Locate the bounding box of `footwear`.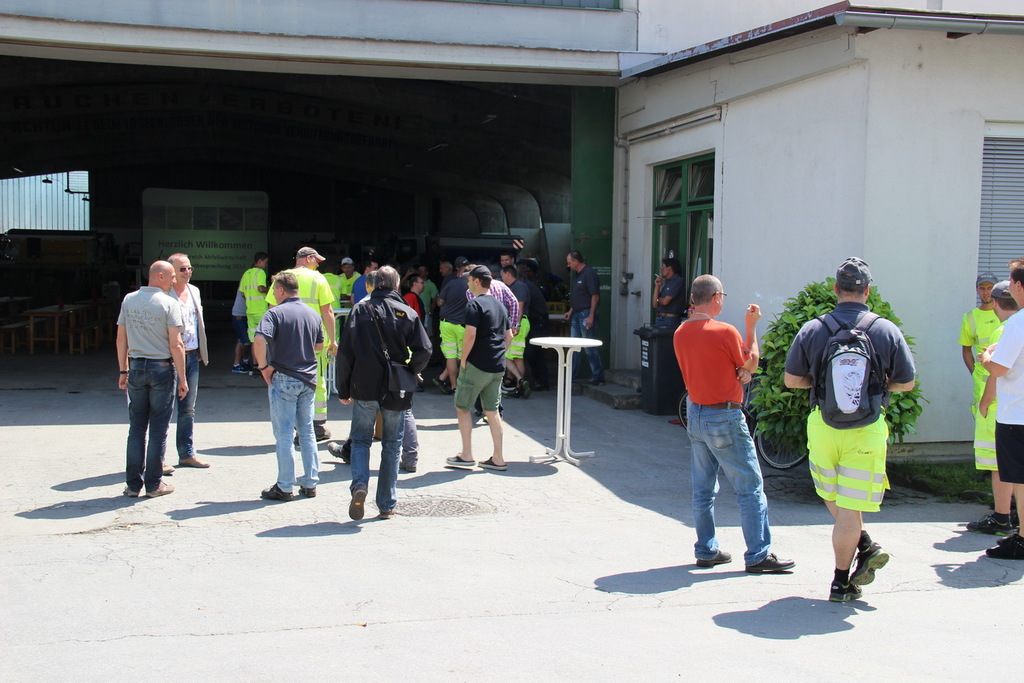
Bounding box: bbox=(292, 424, 334, 451).
